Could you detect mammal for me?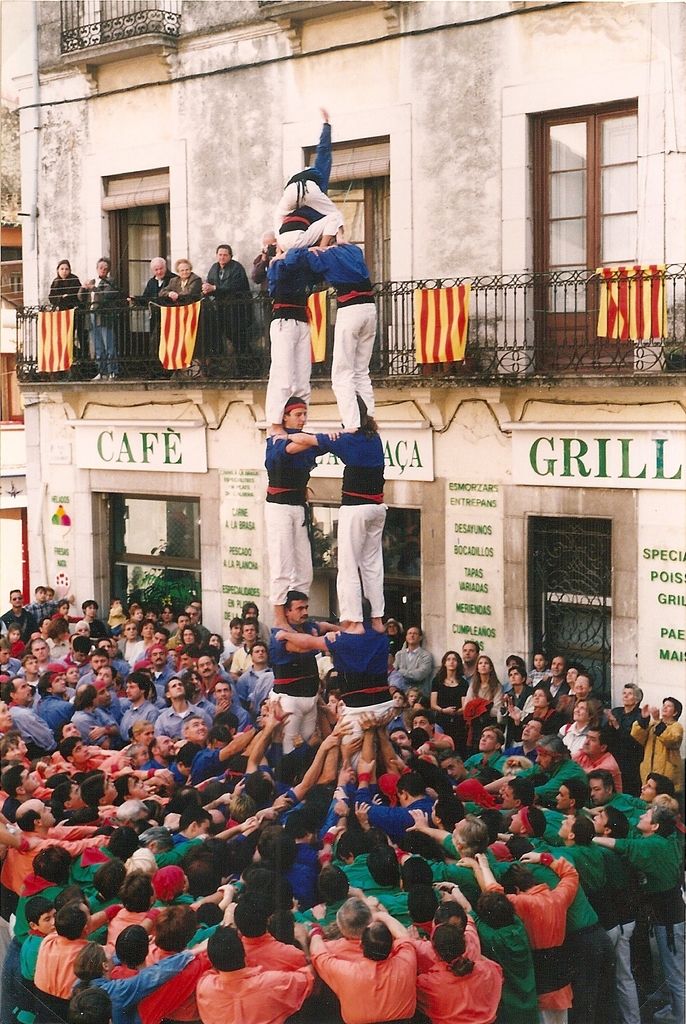
Detection result: [left=128, top=256, right=175, bottom=349].
